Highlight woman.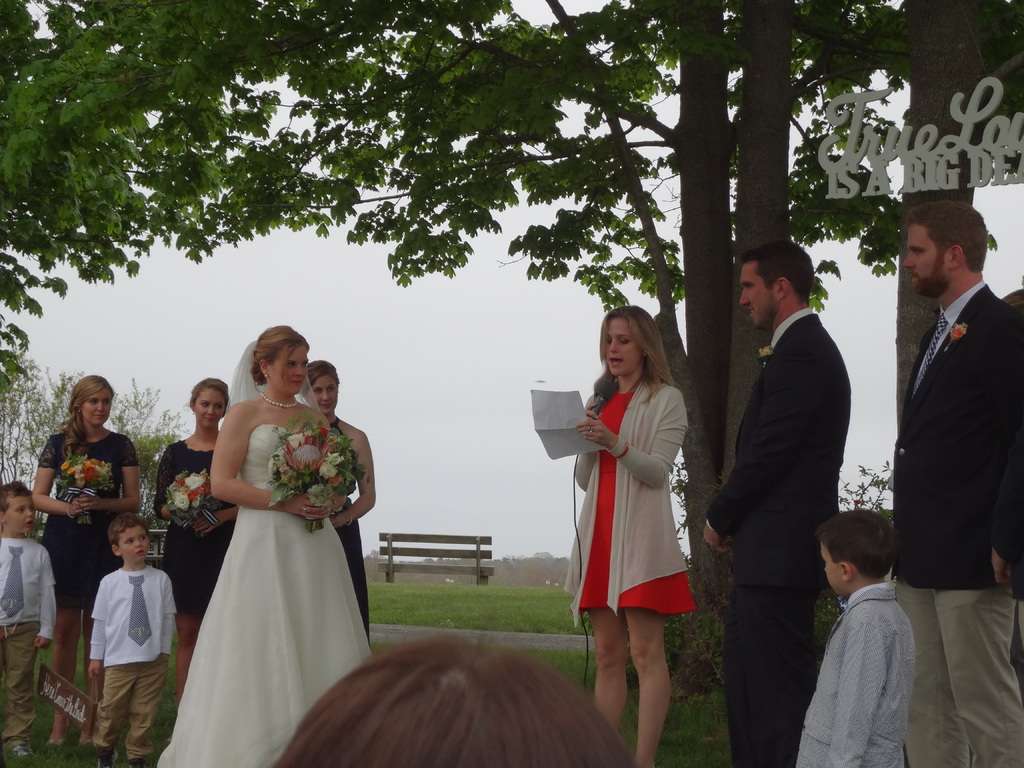
Highlighted region: (left=163, top=319, right=374, bottom=749).
